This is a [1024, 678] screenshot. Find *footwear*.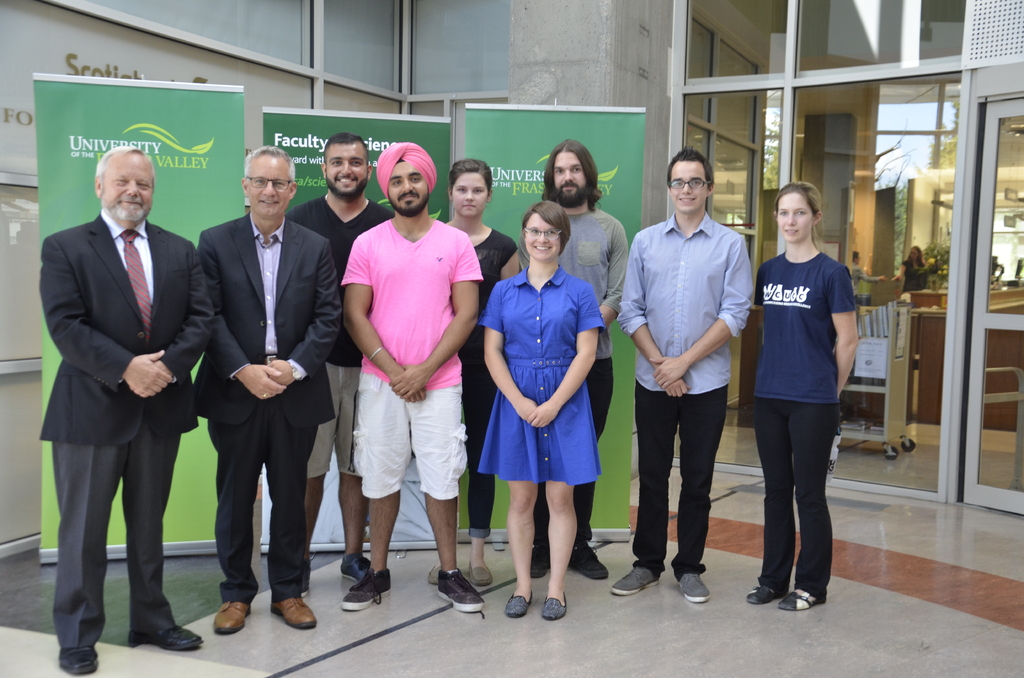
Bounding box: BBox(61, 643, 100, 676).
